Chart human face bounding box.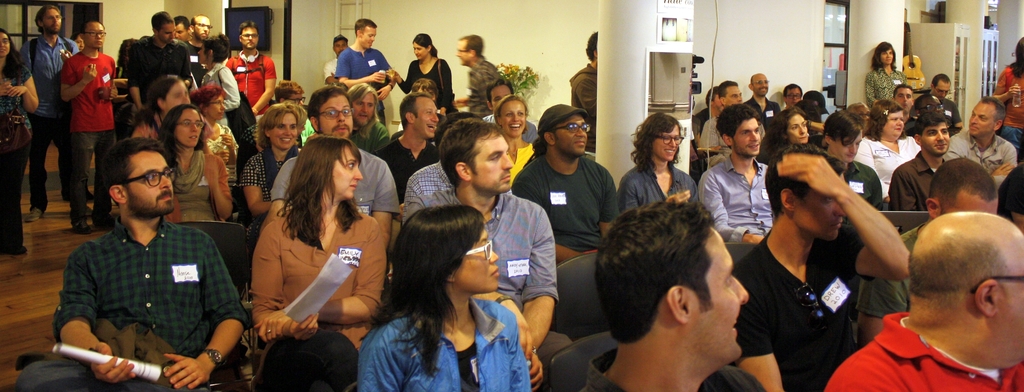
Charted: (197, 19, 213, 40).
